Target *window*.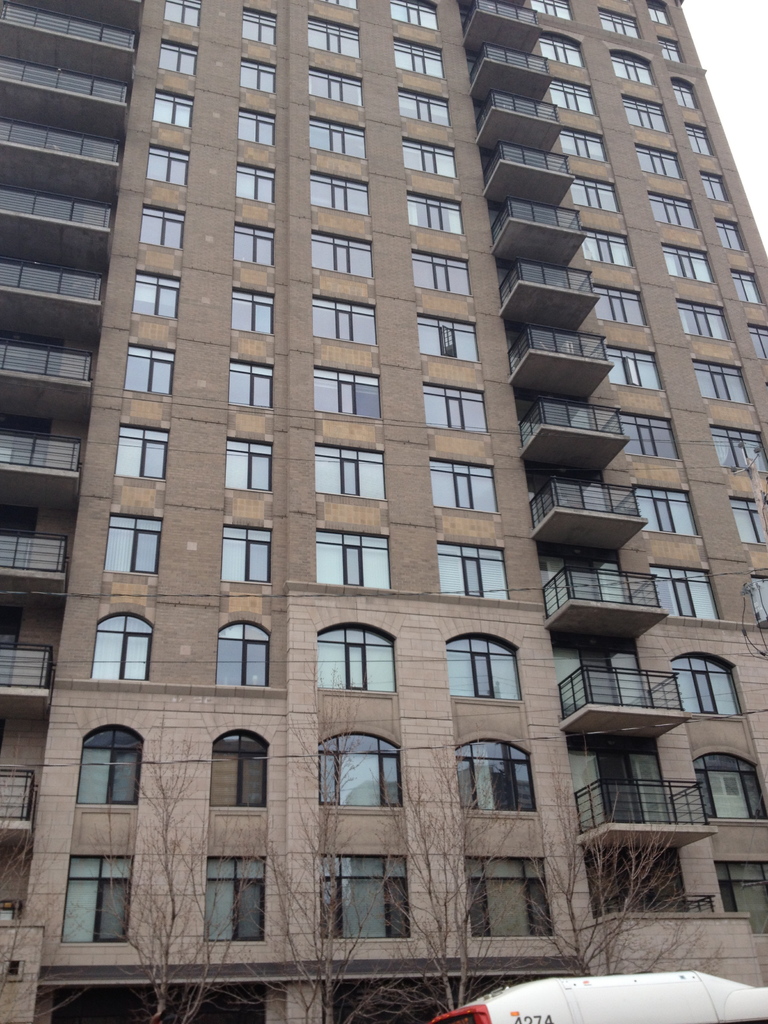
Target region: Rect(539, 34, 584, 70).
